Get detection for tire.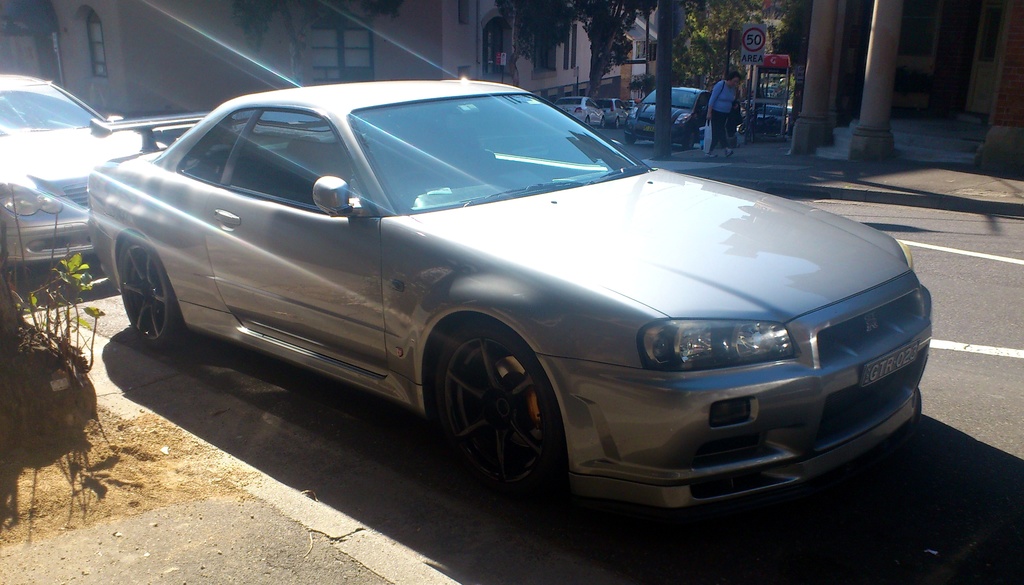
Detection: (614, 116, 622, 130).
